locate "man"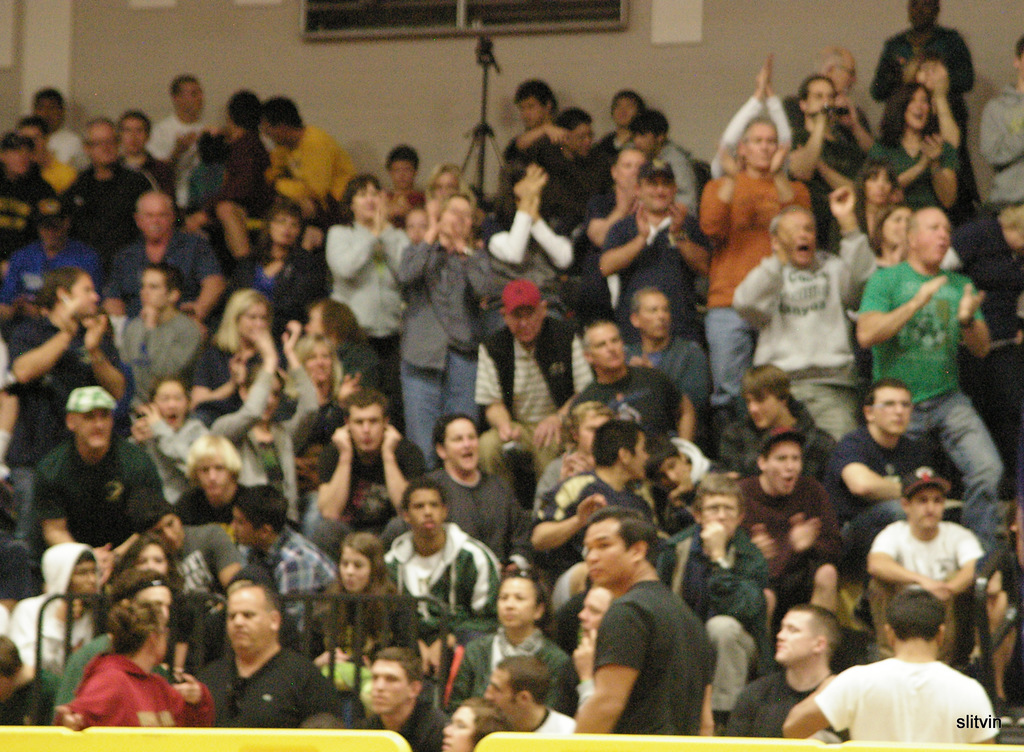
778, 588, 1004, 748
